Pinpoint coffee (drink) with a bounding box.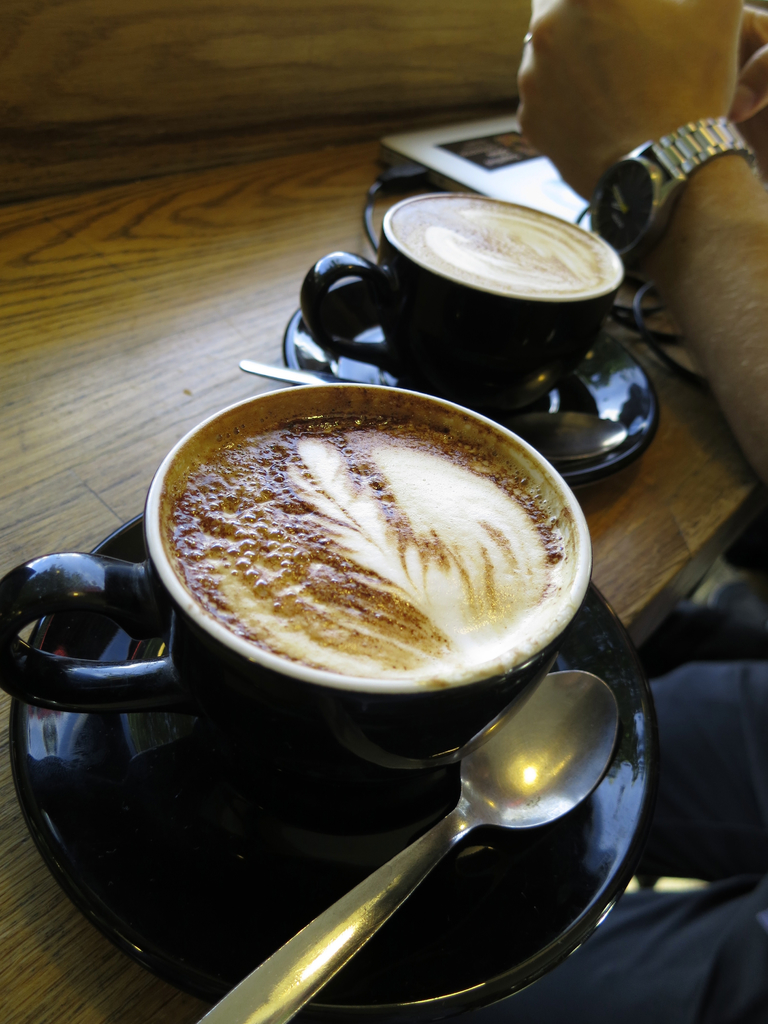
crop(180, 415, 561, 680).
